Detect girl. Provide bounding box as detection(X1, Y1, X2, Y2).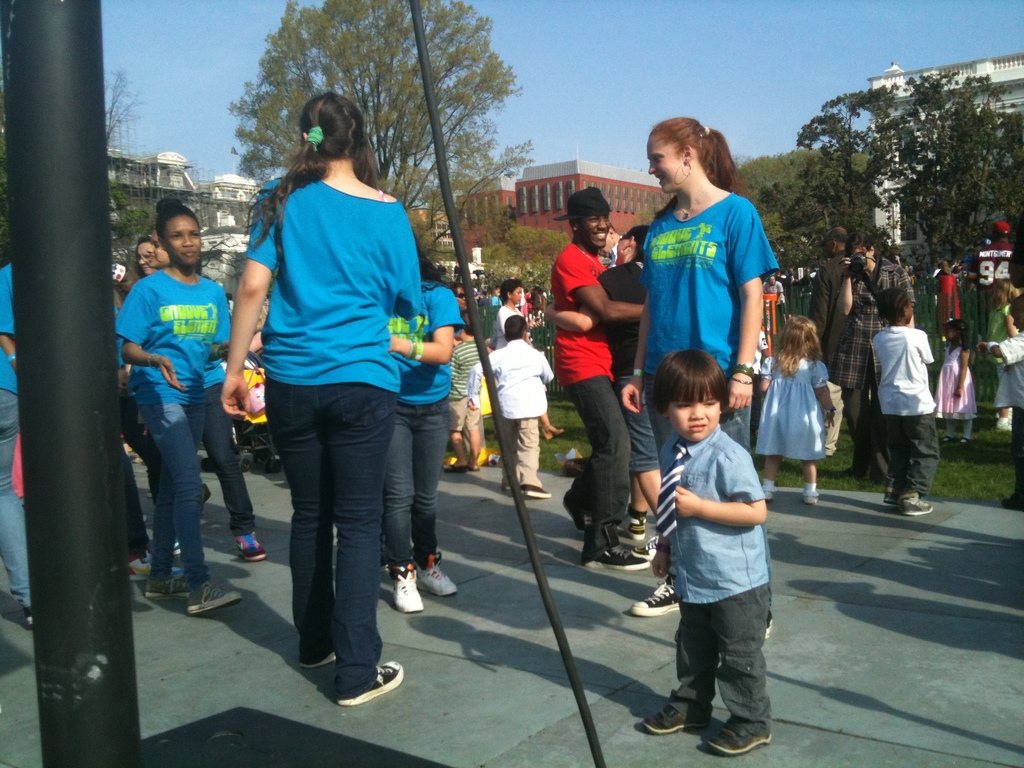
detection(753, 315, 836, 501).
